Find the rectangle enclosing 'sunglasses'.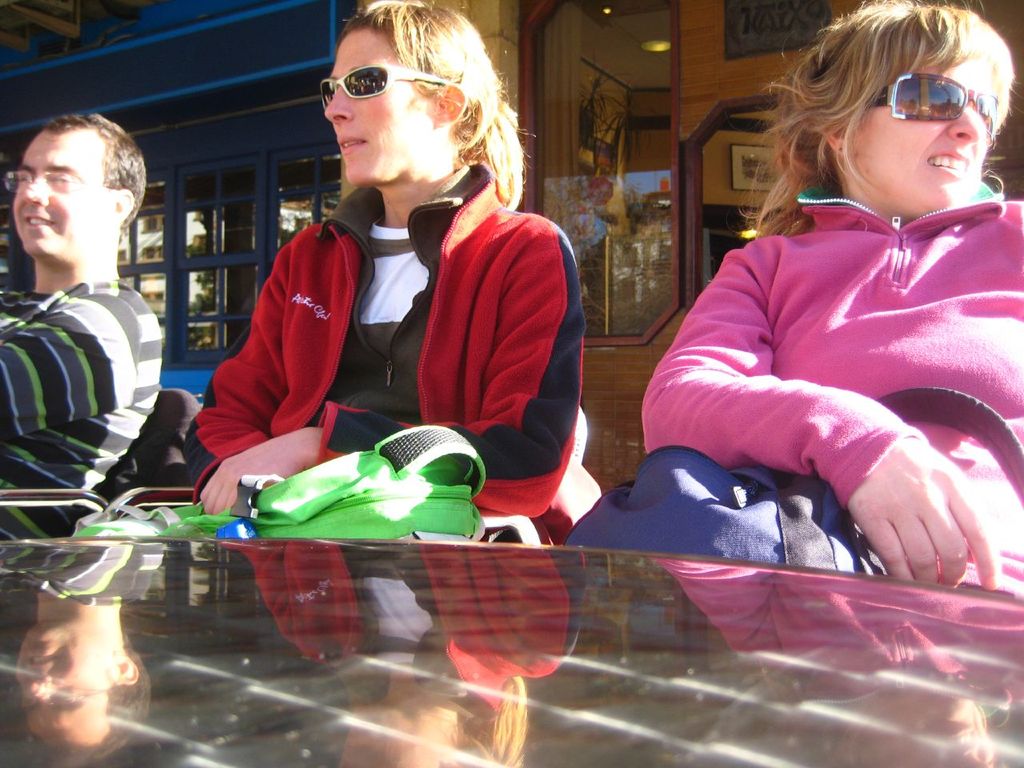
Rect(873, 74, 993, 149).
